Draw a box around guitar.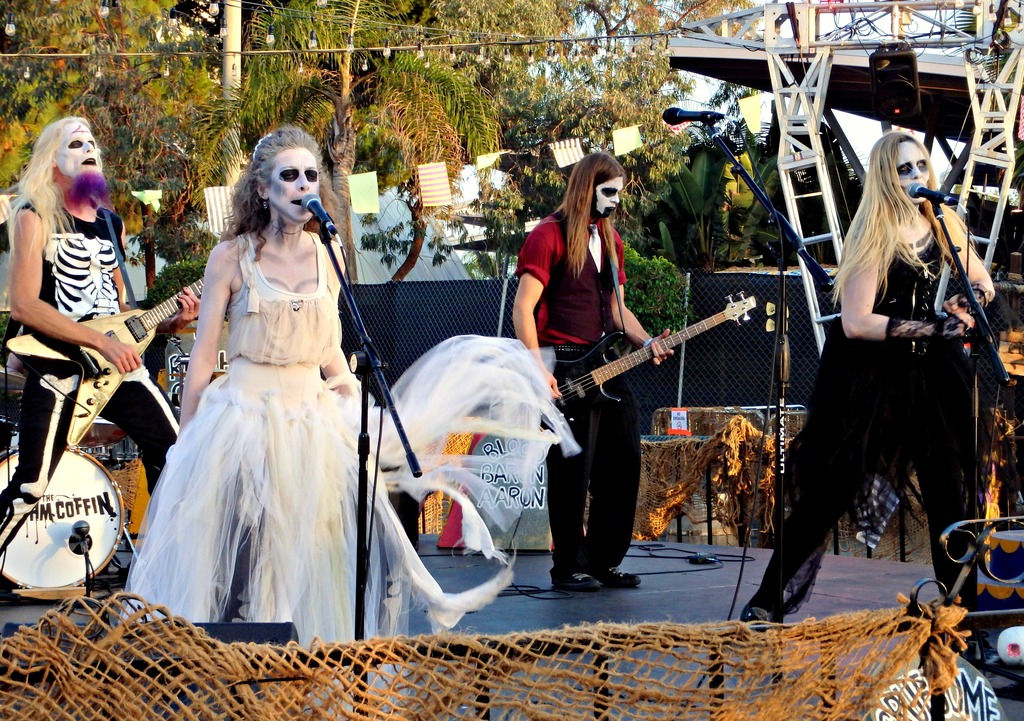
{"x1": 6, "y1": 278, "x2": 202, "y2": 446}.
